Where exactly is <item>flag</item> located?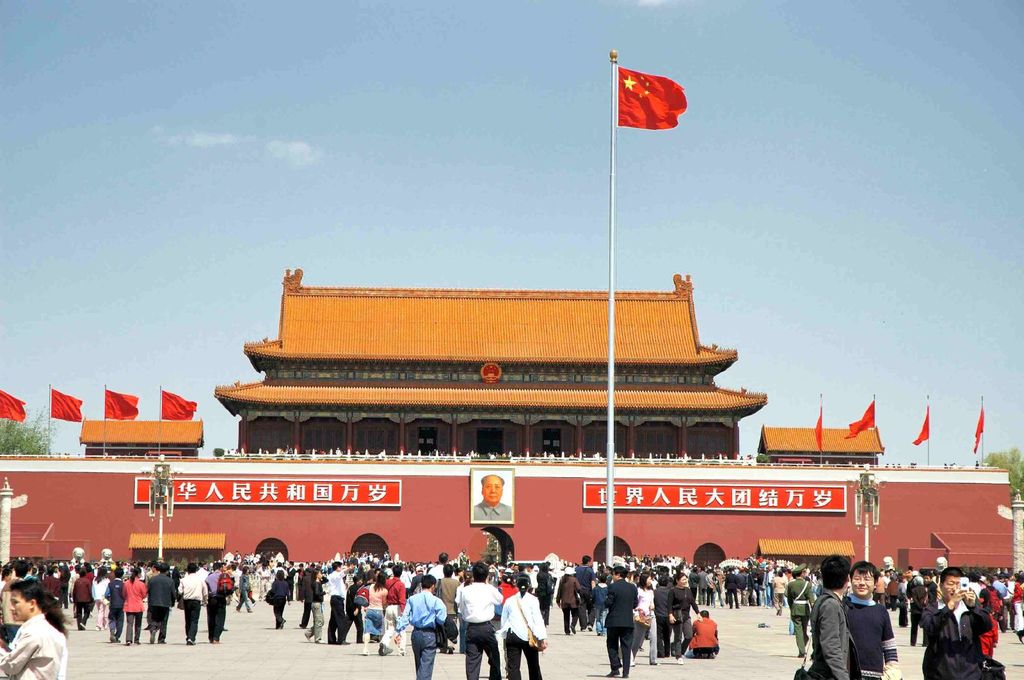
Its bounding box is x1=50, y1=384, x2=87, y2=424.
